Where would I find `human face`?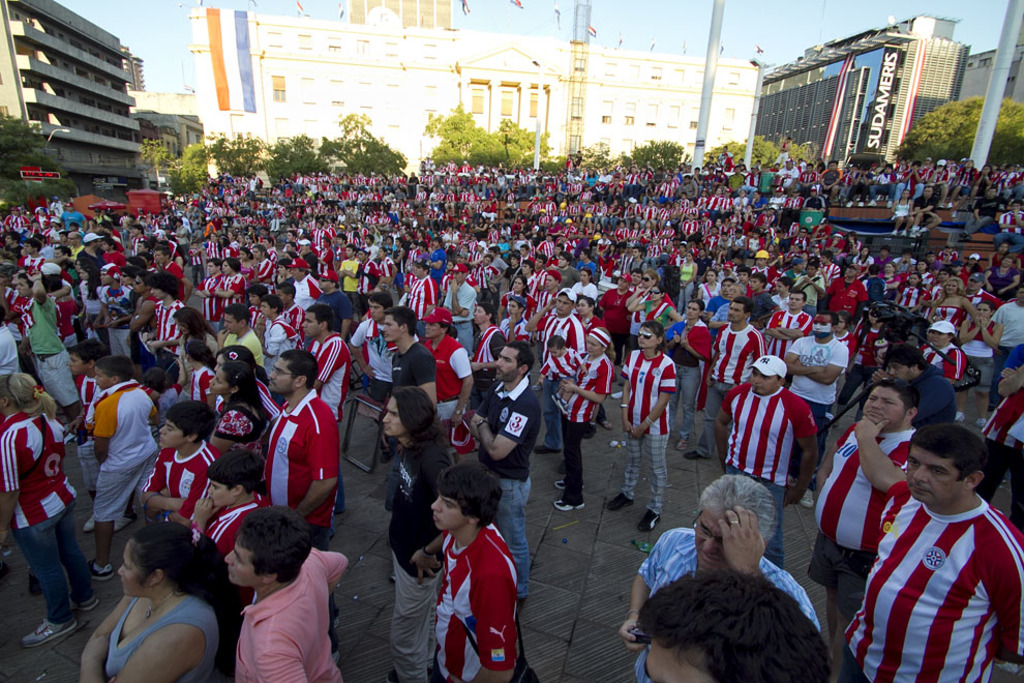
At 578/298/594/317.
